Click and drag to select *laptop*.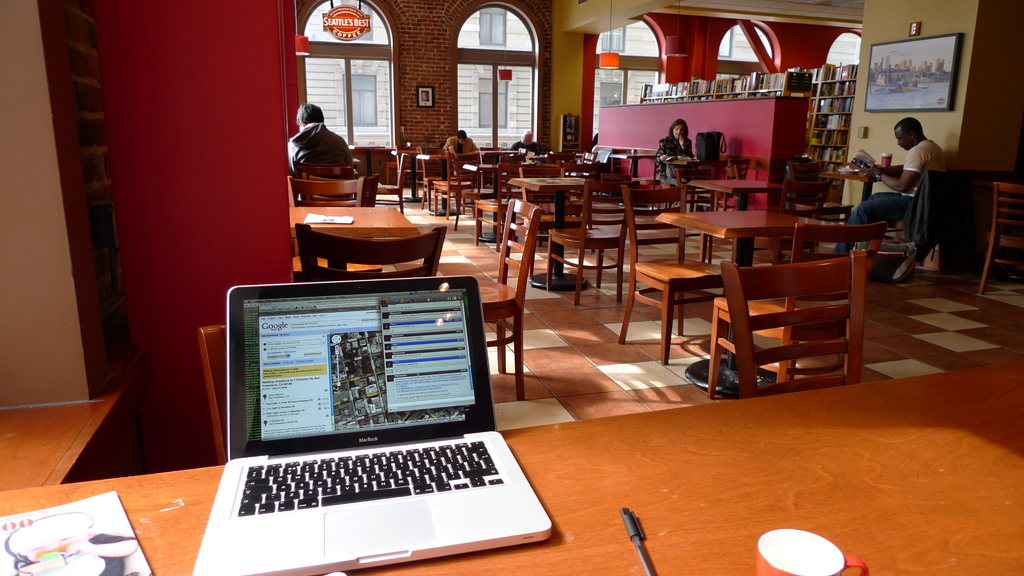
Selection: 193:274:554:575.
